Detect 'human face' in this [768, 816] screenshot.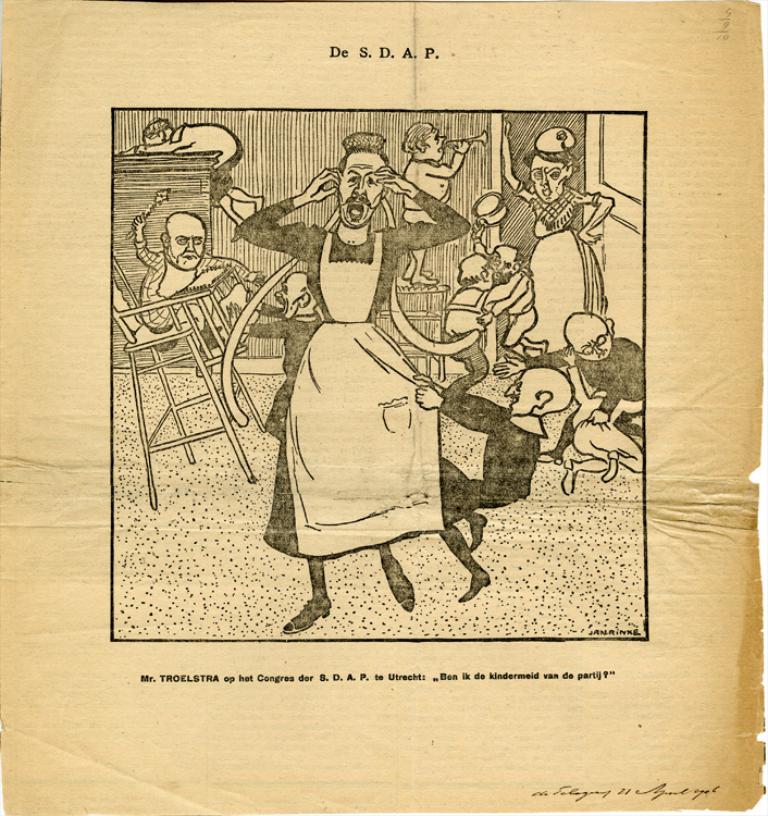
Detection: l=428, t=132, r=449, b=169.
